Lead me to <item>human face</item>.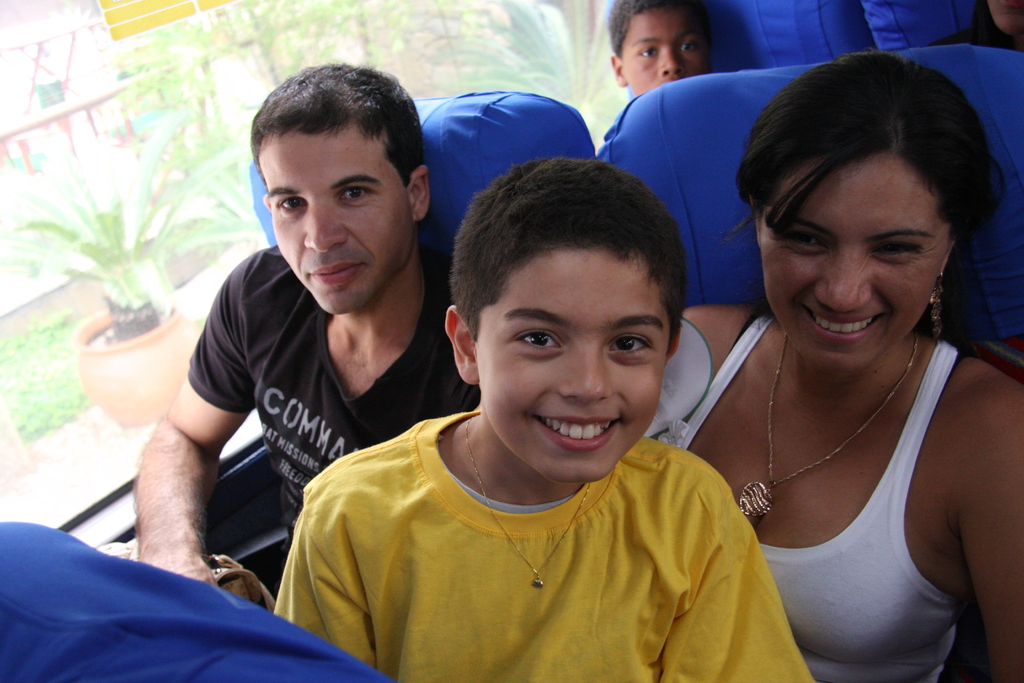
Lead to [257,126,417,317].
